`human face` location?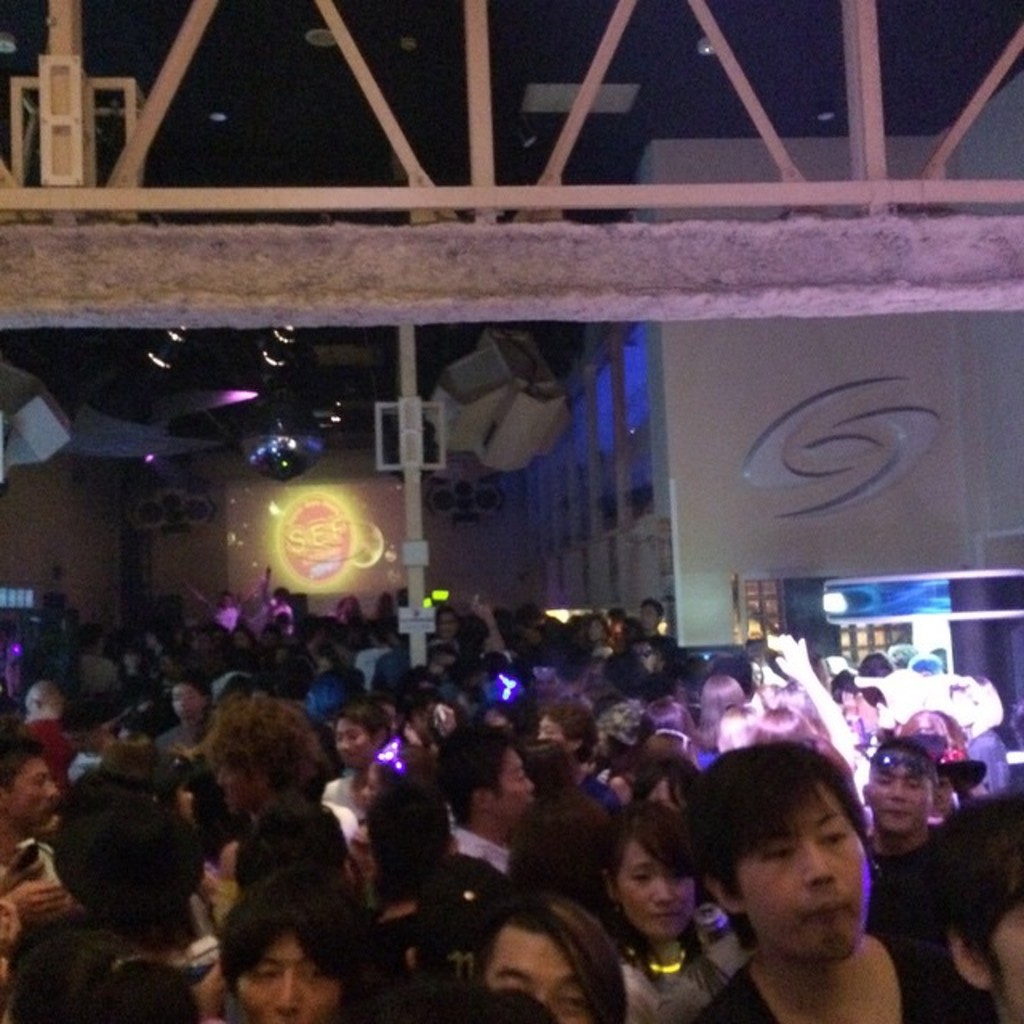
l=627, t=768, r=685, b=824
